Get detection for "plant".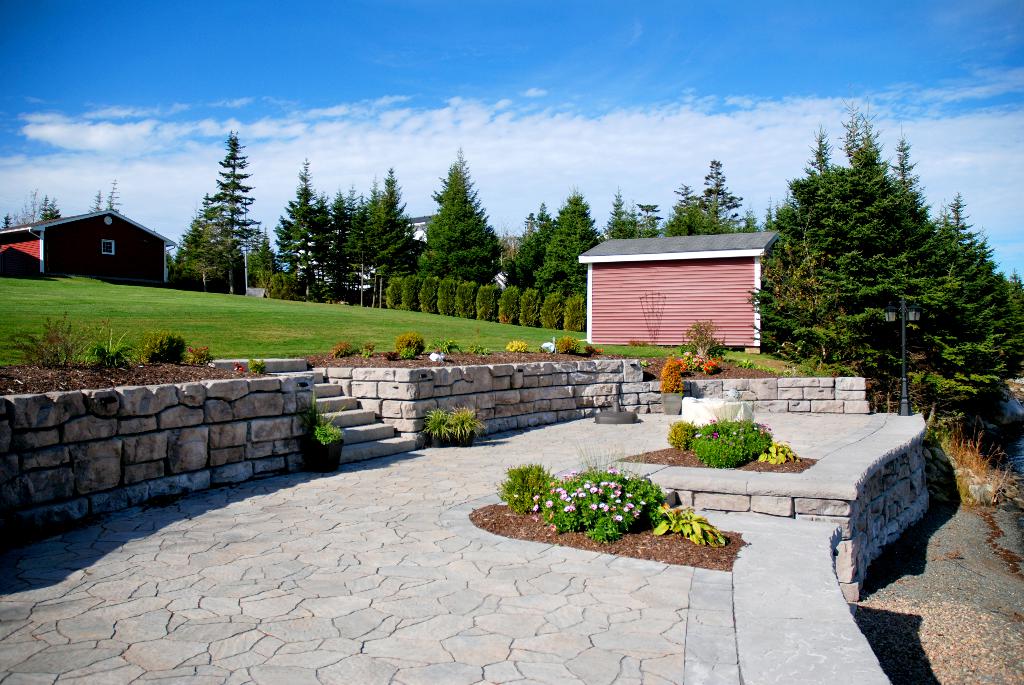
Detection: [x1=703, y1=352, x2=724, y2=372].
